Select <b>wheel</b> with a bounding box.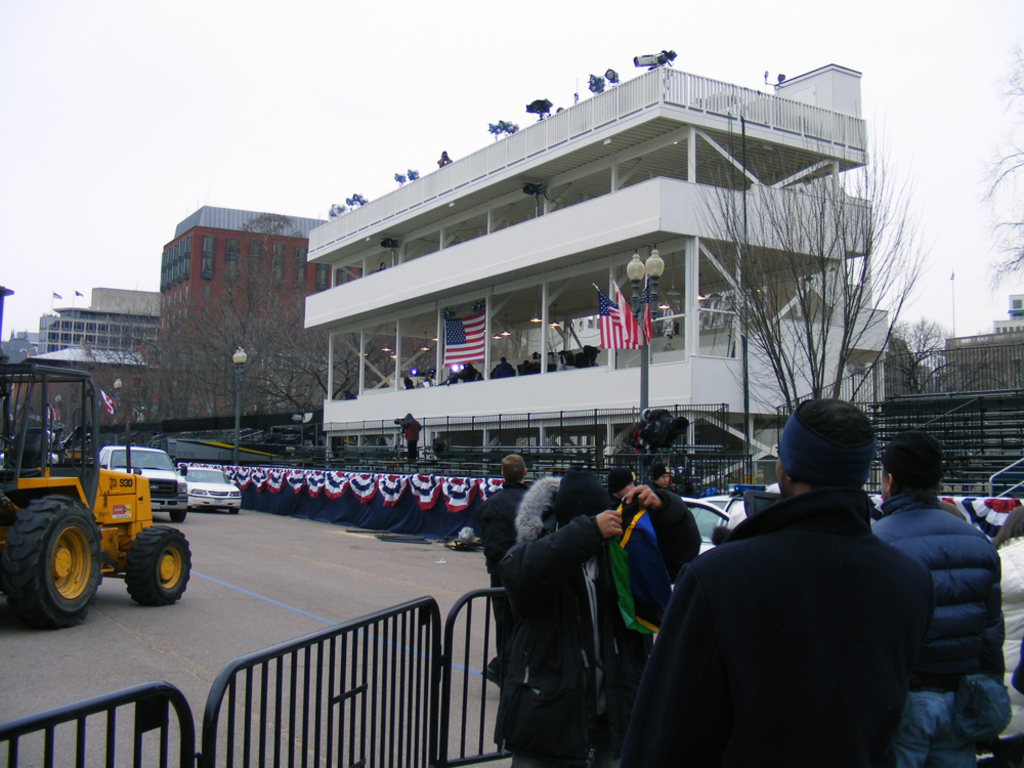
bbox(227, 506, 241, 513).
